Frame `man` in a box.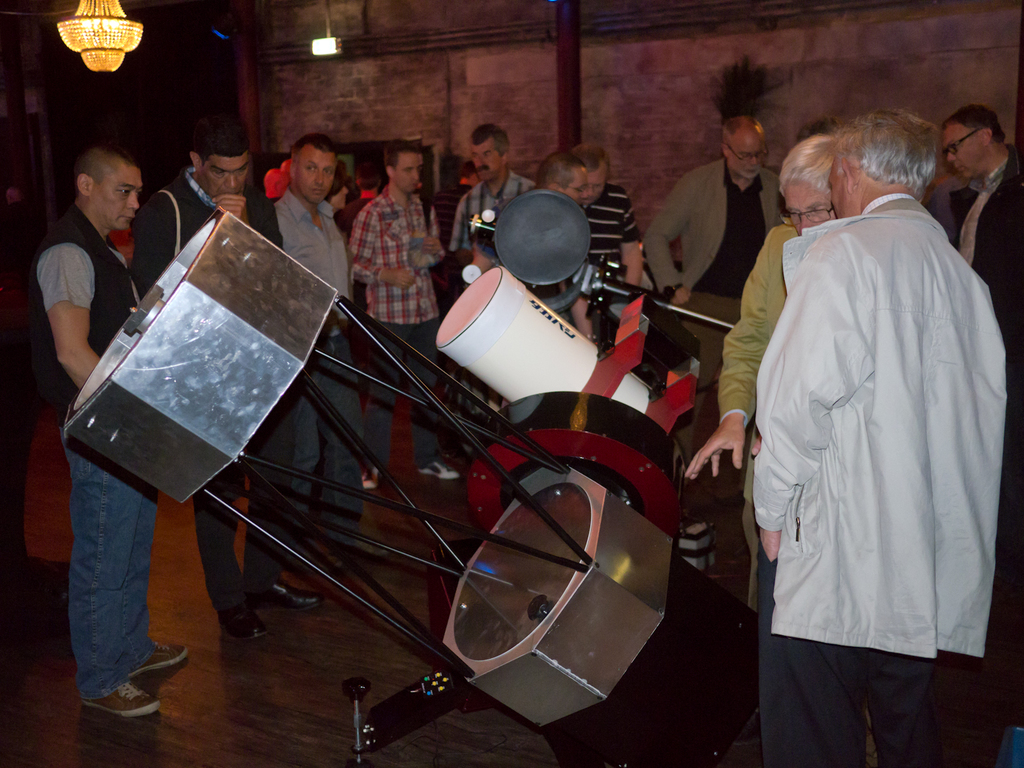
555 136 643 345.
